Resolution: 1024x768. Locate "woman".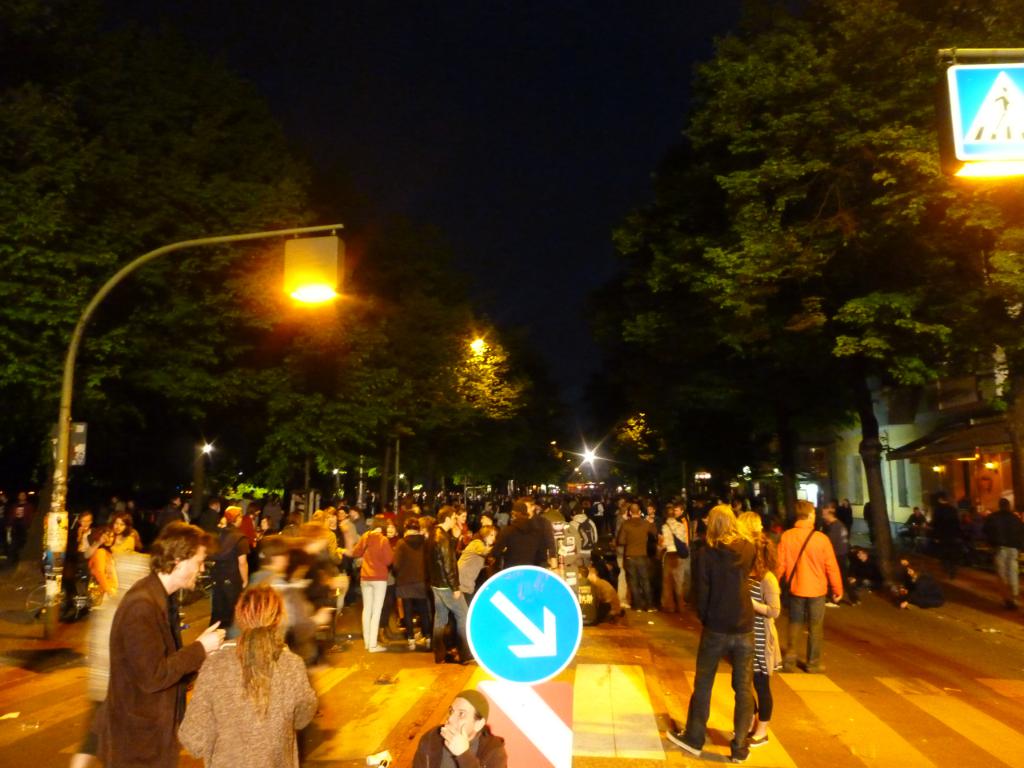
box=[354, 515, 398, 642].
